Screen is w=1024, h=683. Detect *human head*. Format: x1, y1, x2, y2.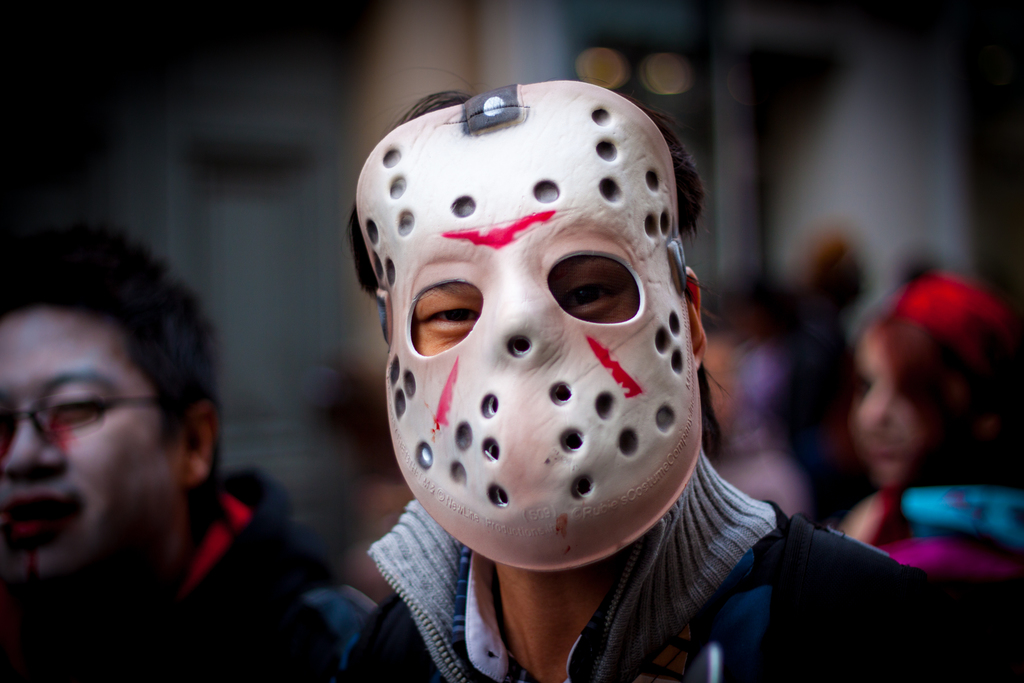
853, 273, 1022, 491.
